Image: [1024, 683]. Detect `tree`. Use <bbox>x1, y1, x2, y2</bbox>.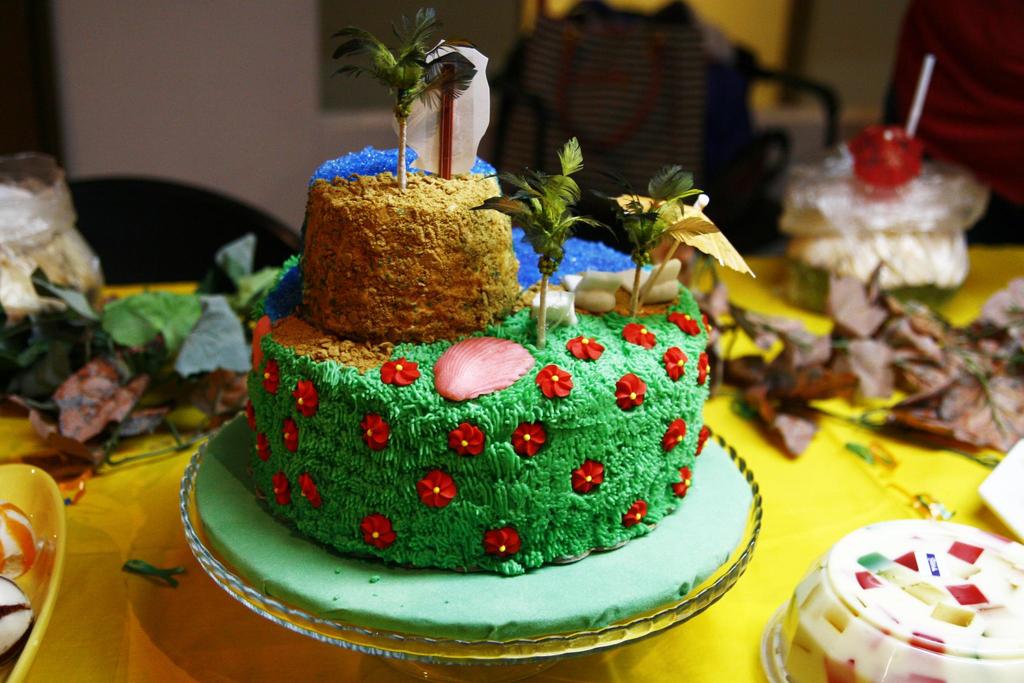
<bbox>488, 122, 580, 356</bbox>.
